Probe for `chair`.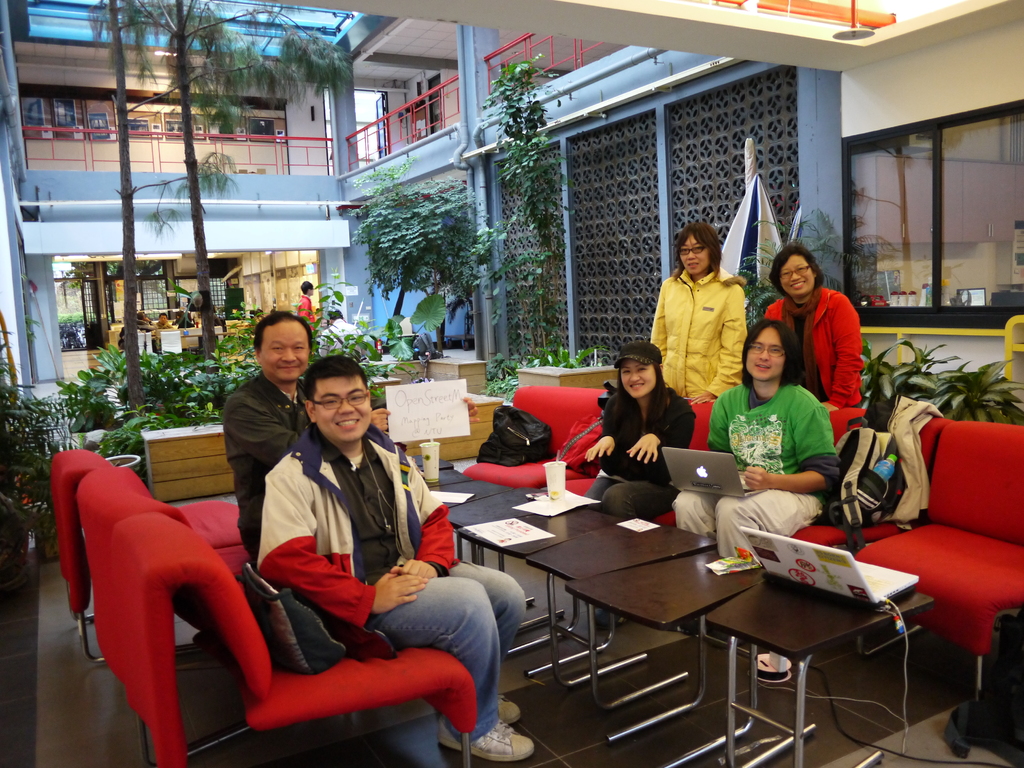
Probe result: bbox(79, 463, 255, 572).
